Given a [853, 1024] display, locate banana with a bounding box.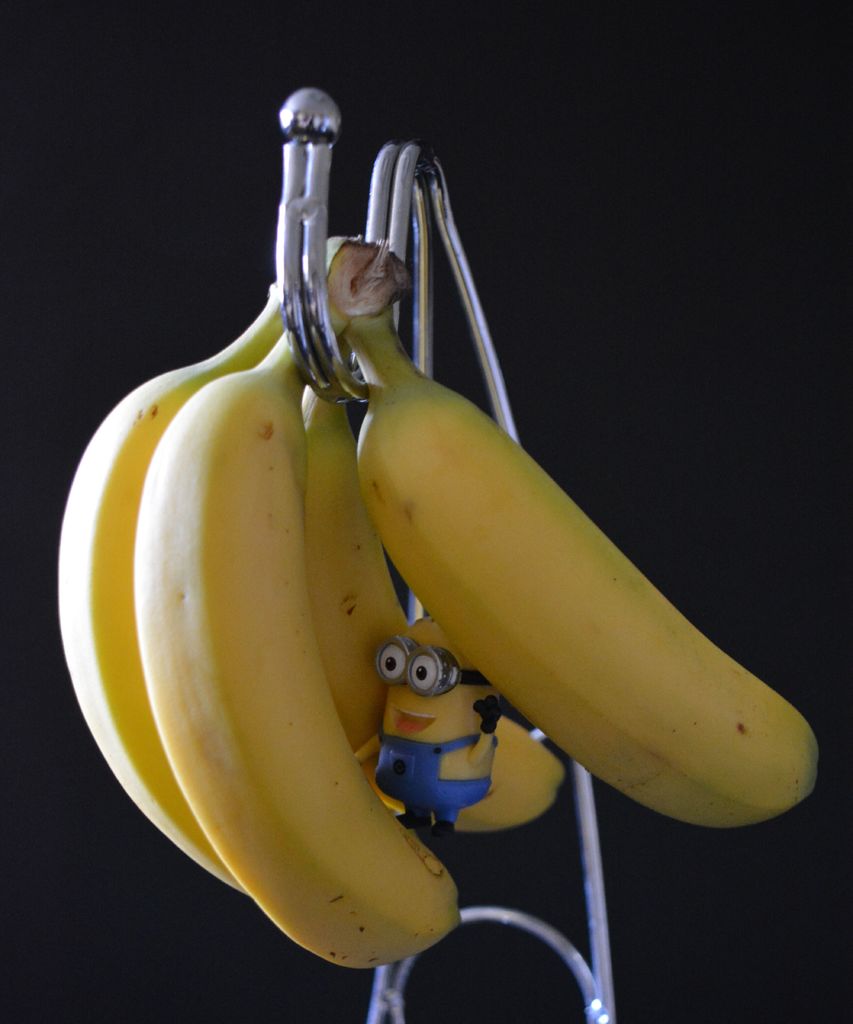
Located: 349/313/828/826.
